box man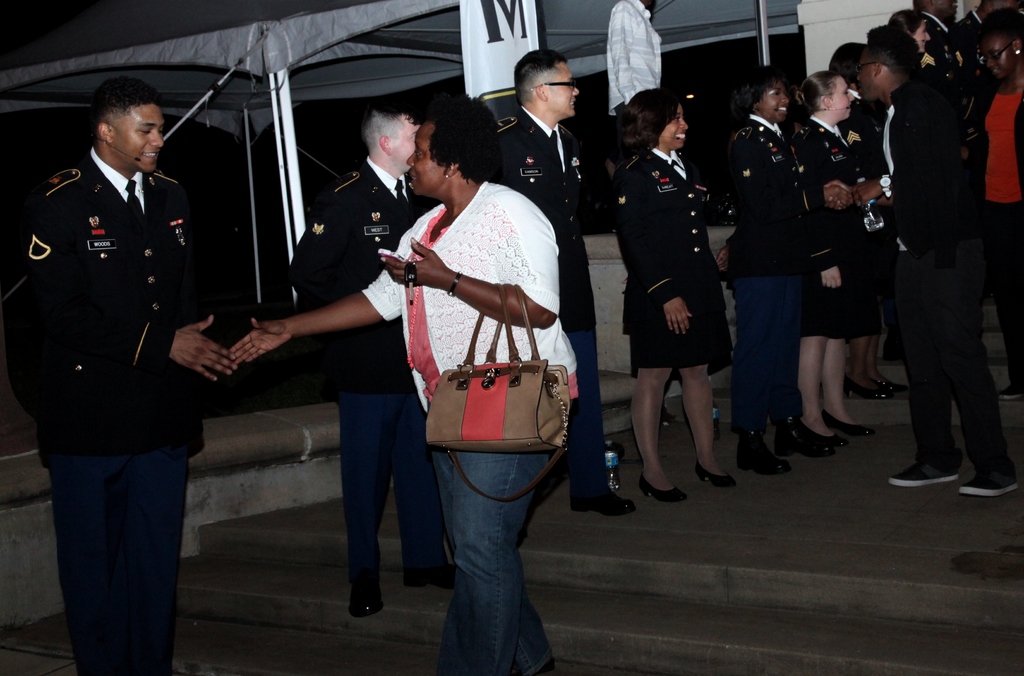
861,2,1007,509
